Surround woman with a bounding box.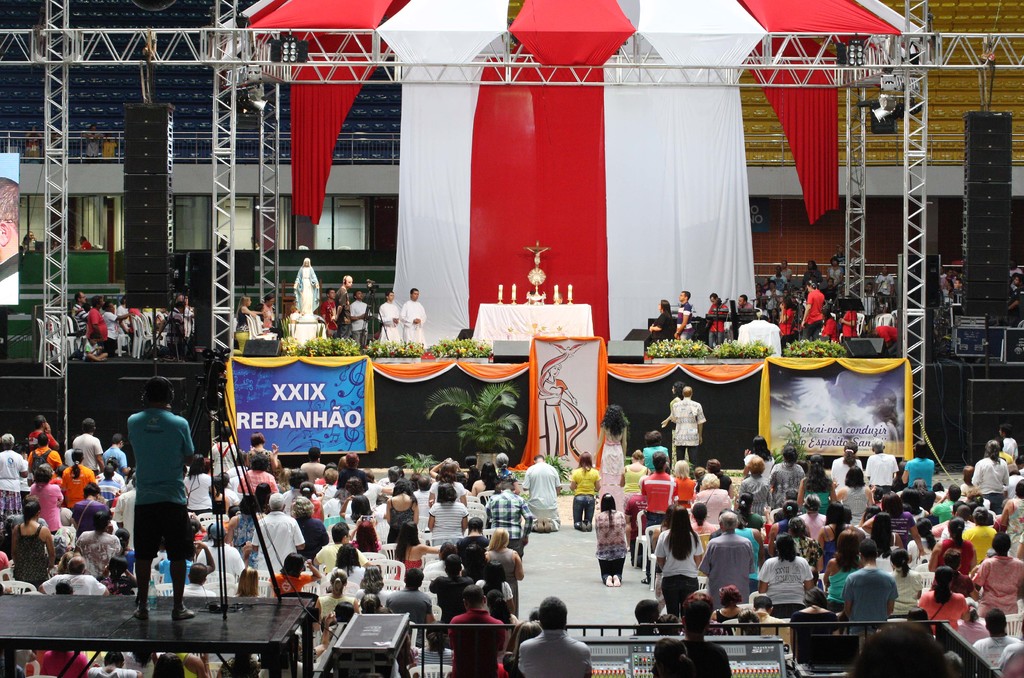
(left=815, top=501, right=856, bottom=569).
